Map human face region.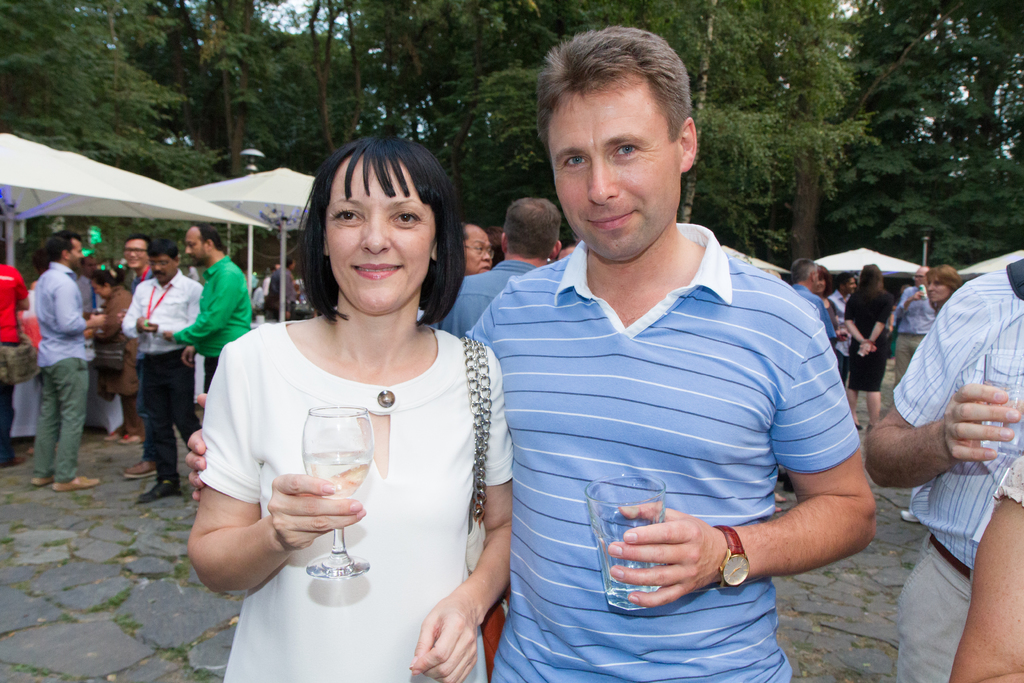
Mapped to [182, 227, 208, 267].
